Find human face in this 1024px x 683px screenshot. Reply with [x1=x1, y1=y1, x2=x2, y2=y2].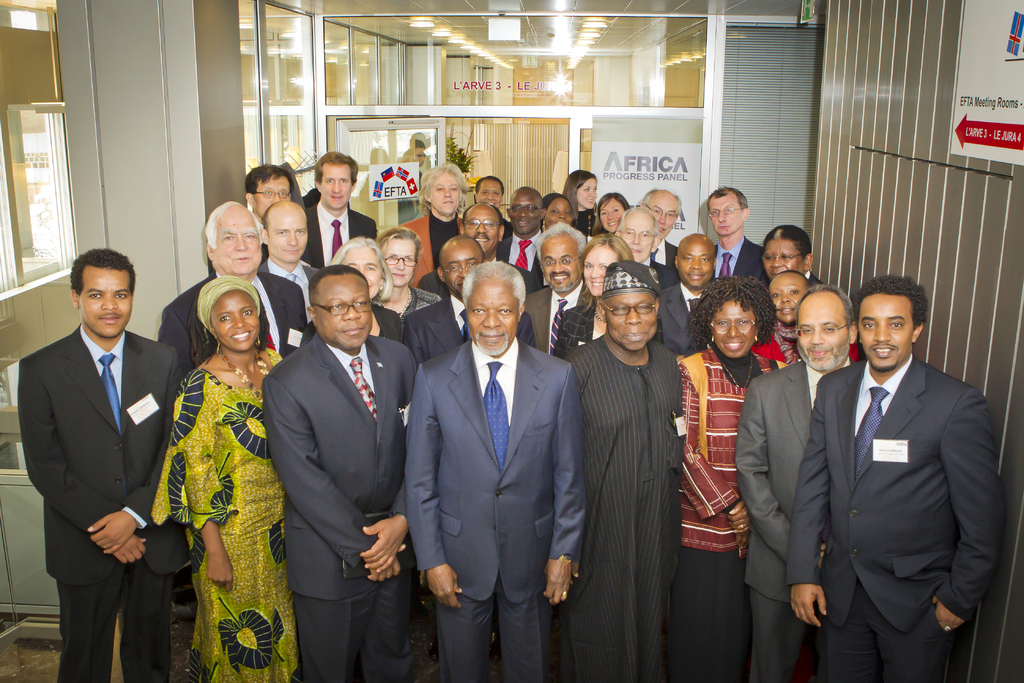
[x1=380, y1=240, x2=419, y2=283].
